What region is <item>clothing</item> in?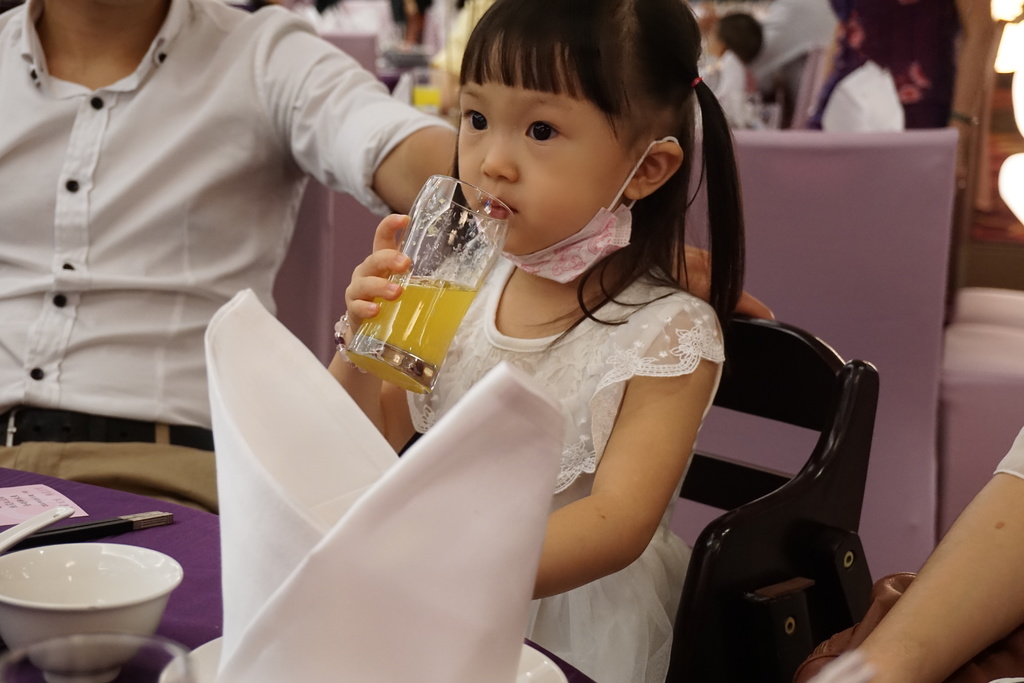
(0,0,449,472).
